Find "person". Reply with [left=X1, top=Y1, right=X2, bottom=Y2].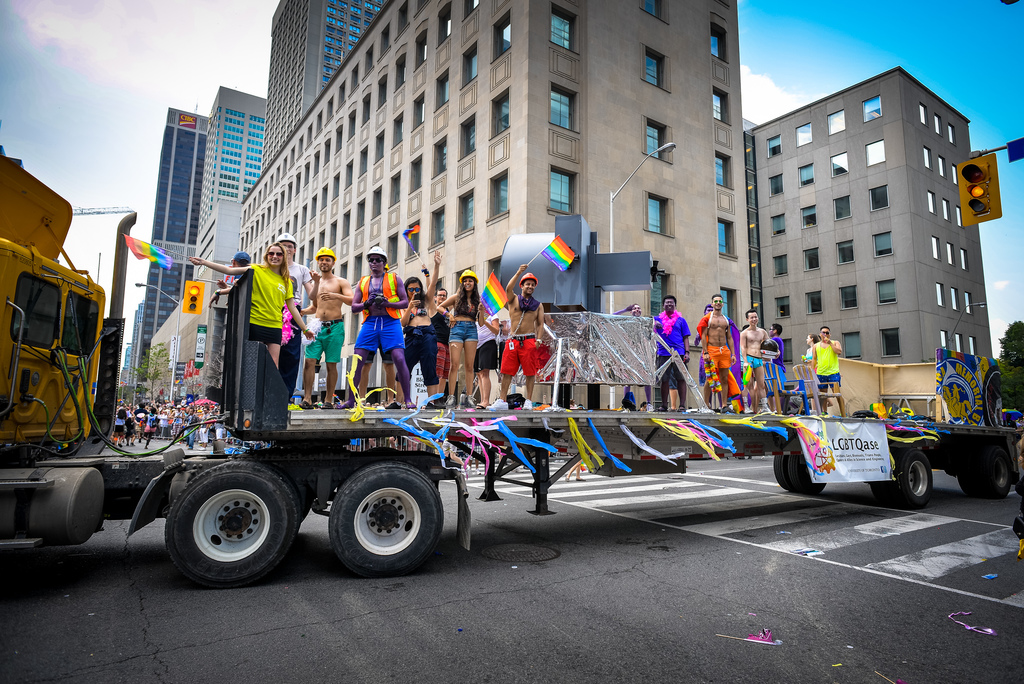
[left=481, top=262, right=545, bottom=408].
